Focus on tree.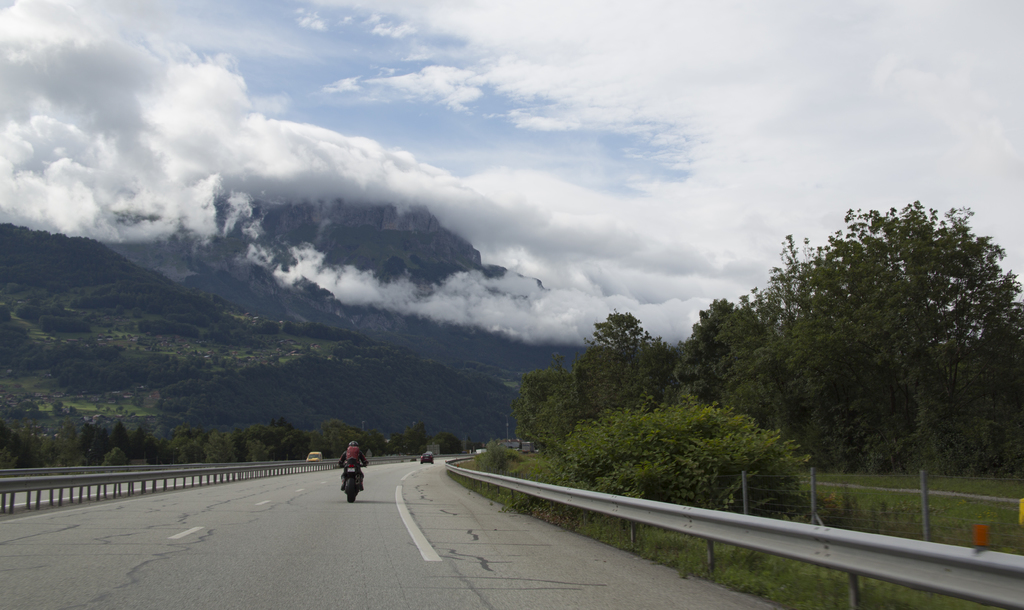
Focused at box=[499, 346, 604, 480].
